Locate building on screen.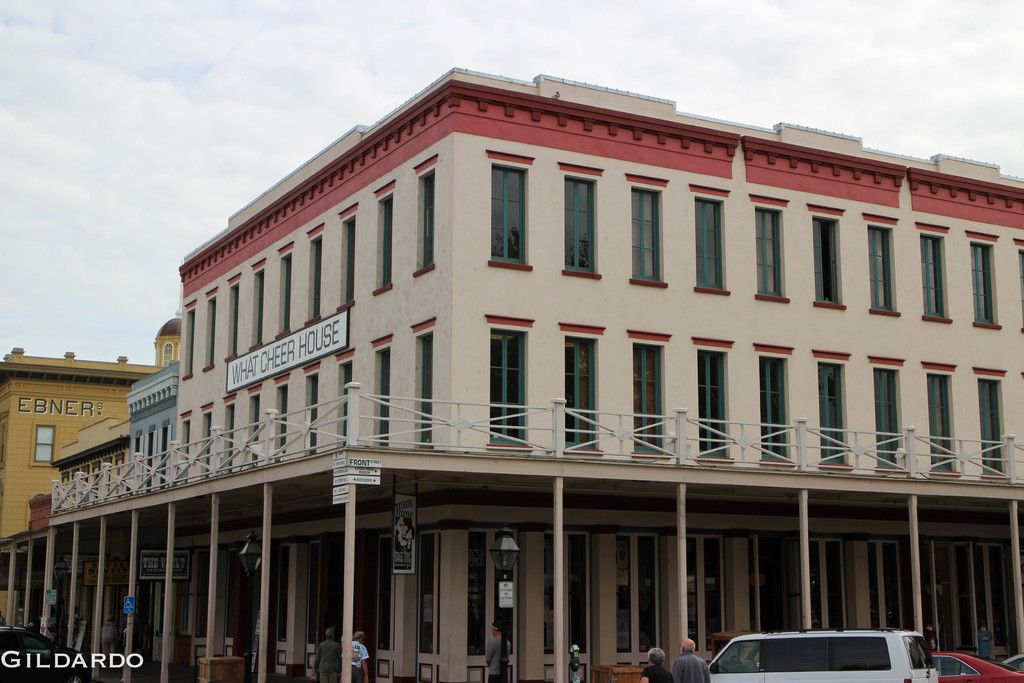
On screen at <box>0,313,186,638</box>.
